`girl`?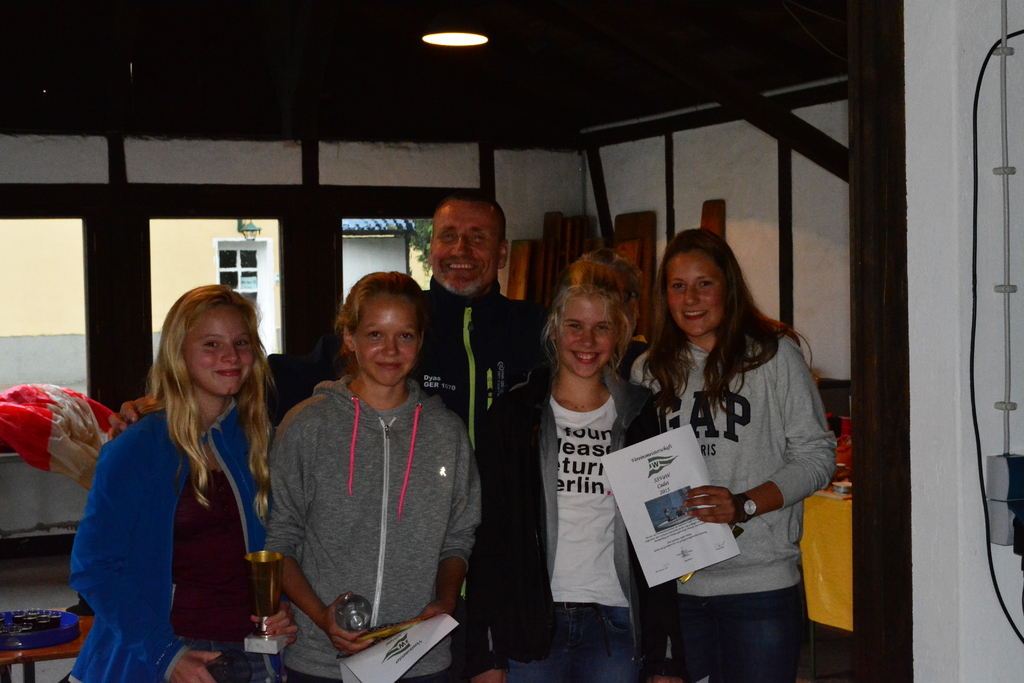
263,274,483,680
